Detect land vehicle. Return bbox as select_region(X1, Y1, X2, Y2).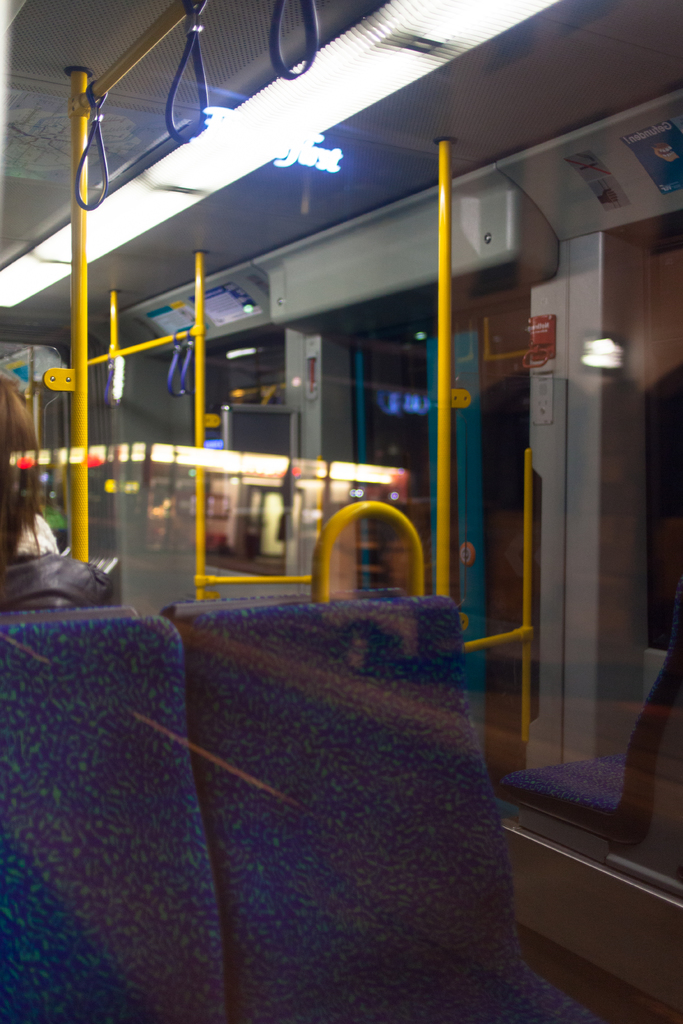
select_region(6, 0, 682, 1023).
